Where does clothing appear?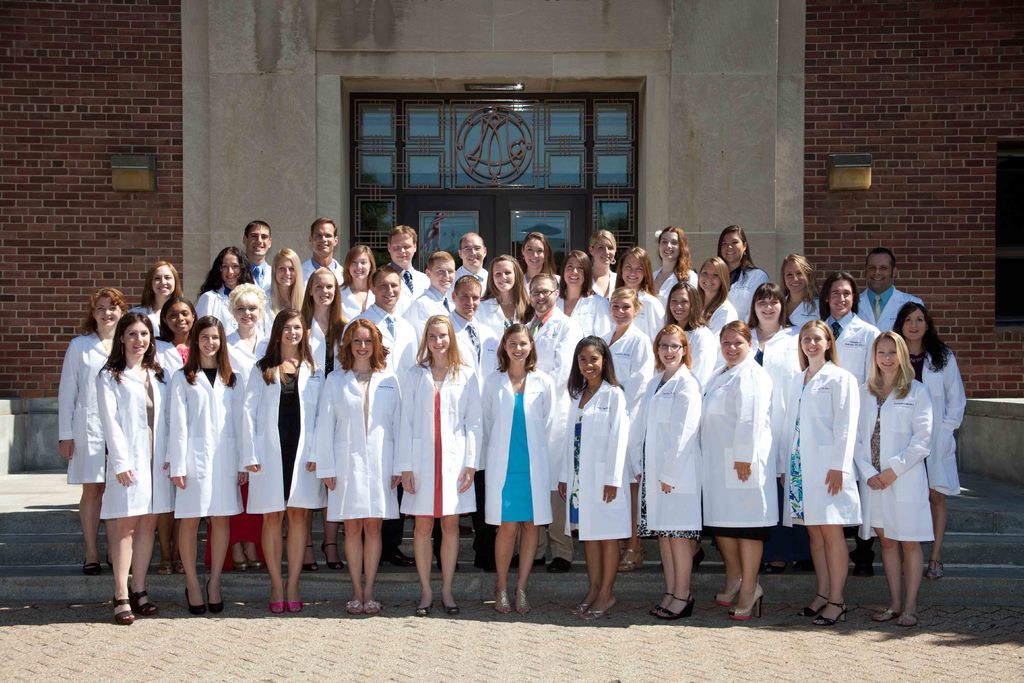
Appears at x1=524 y1=309 x2=586 y2=368.
